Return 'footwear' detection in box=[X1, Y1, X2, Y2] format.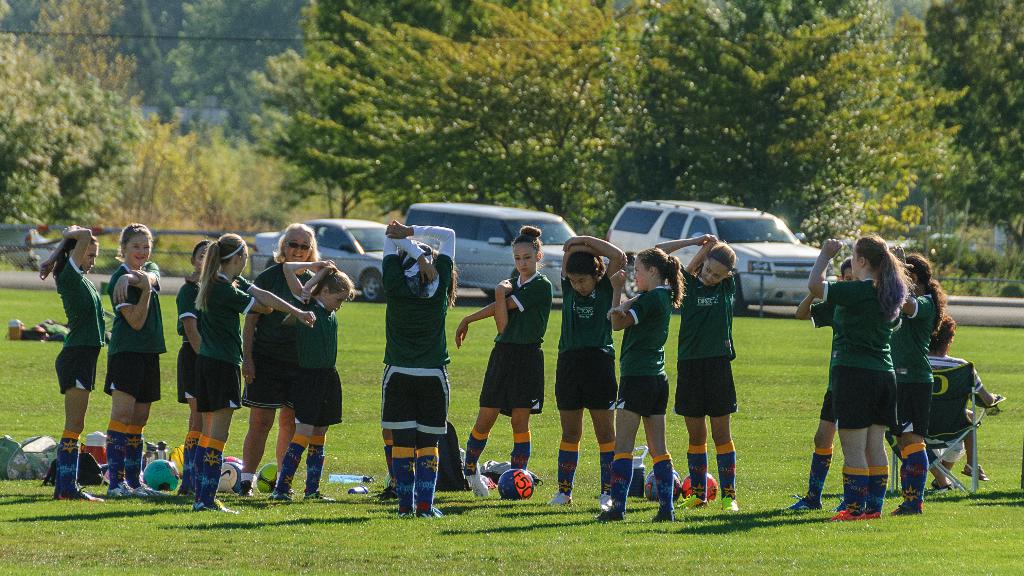
box=[106, 473, 130, 503].
